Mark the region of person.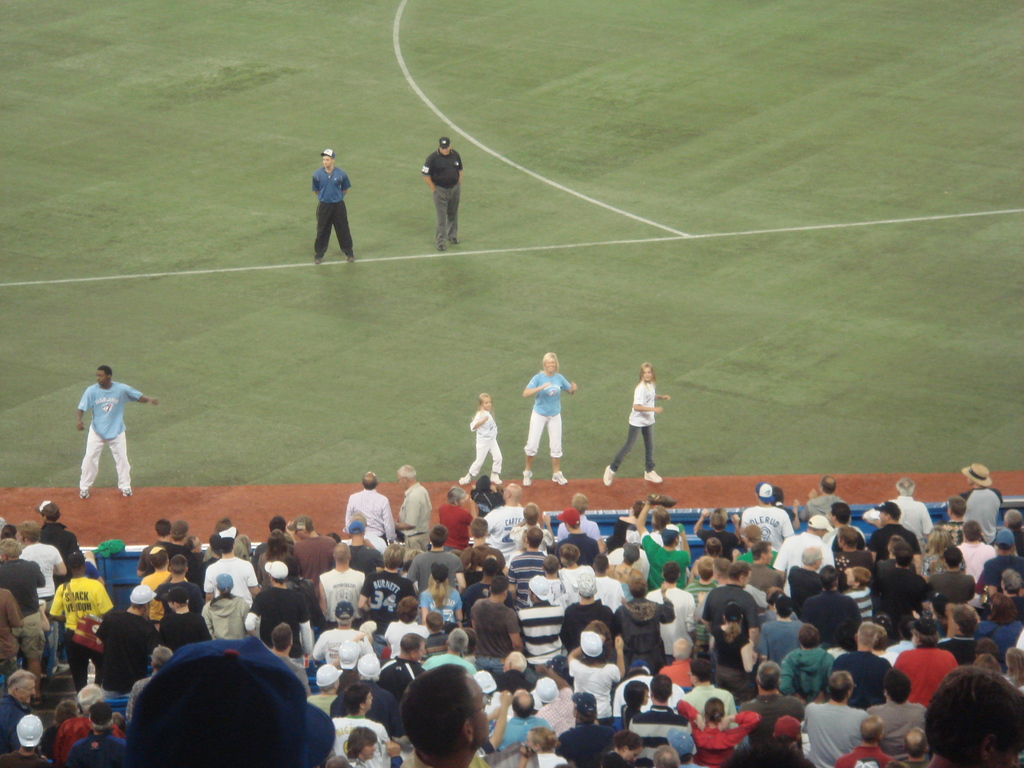
Region: 319, 600, 374, 669.
